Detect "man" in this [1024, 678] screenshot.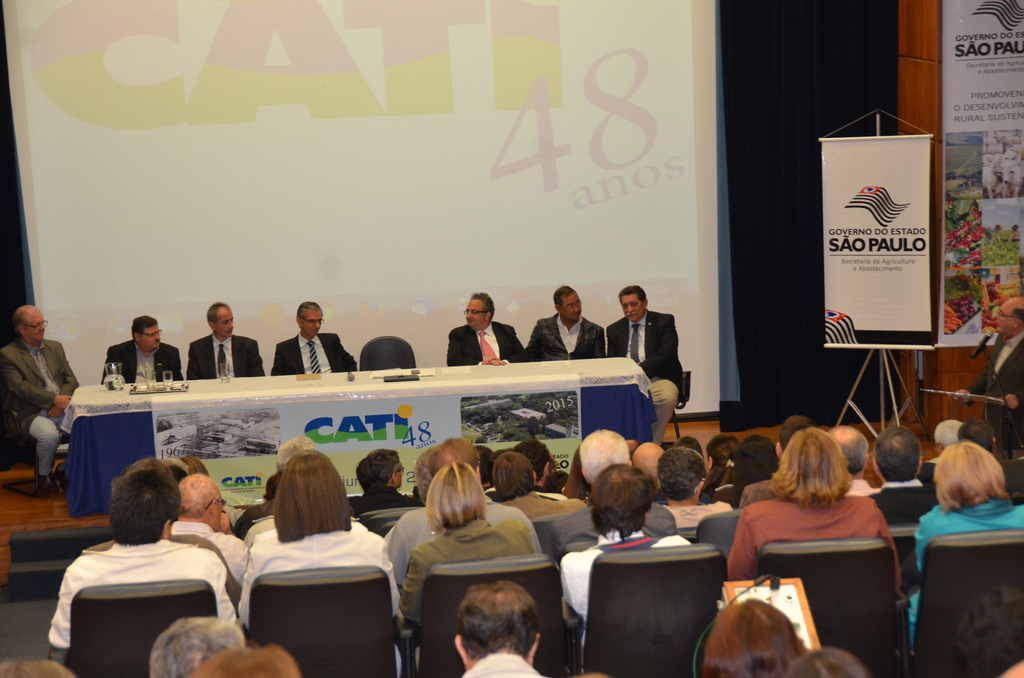
Detection: region(0, 306, 89, 482).
